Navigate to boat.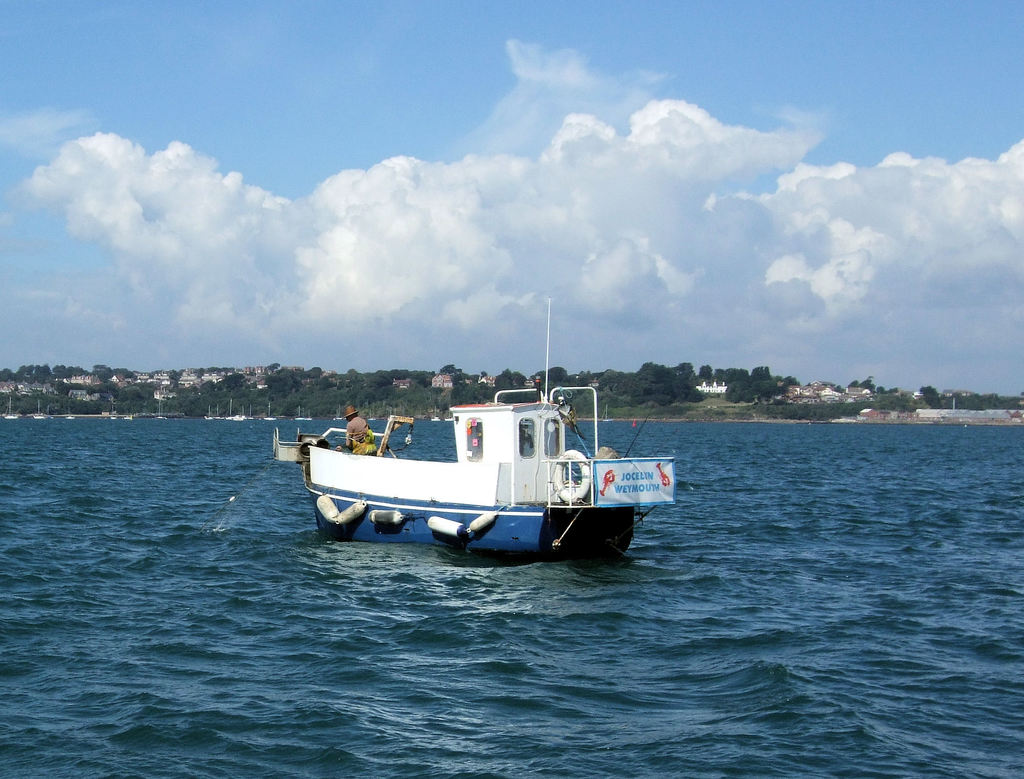
Navigation target: [306,406,318,422].
